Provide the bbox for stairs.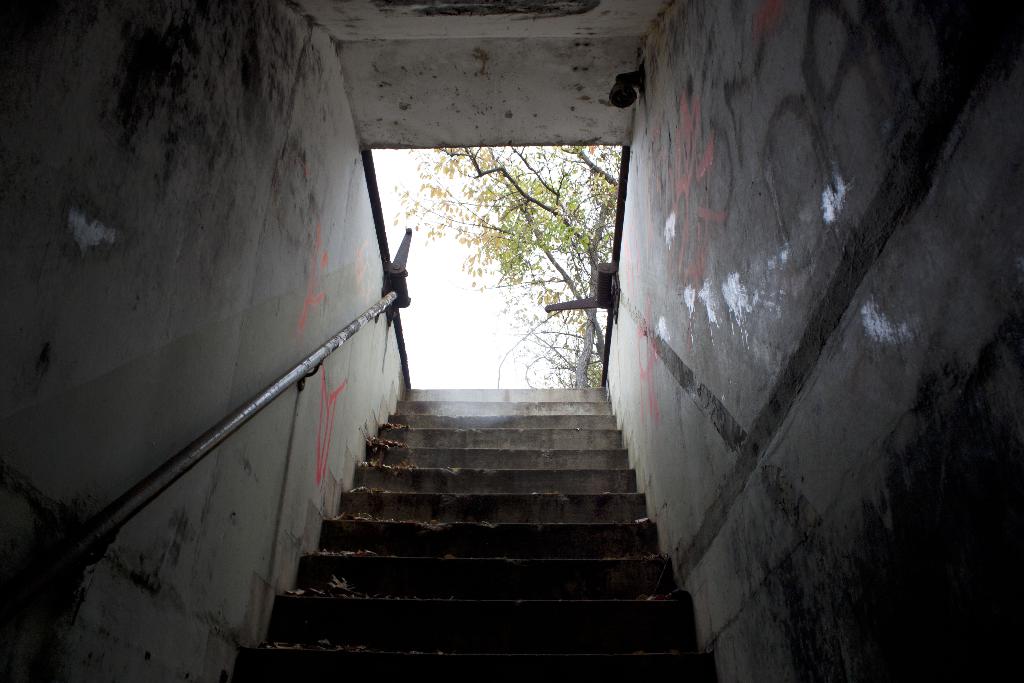
(227,381,719,682).
